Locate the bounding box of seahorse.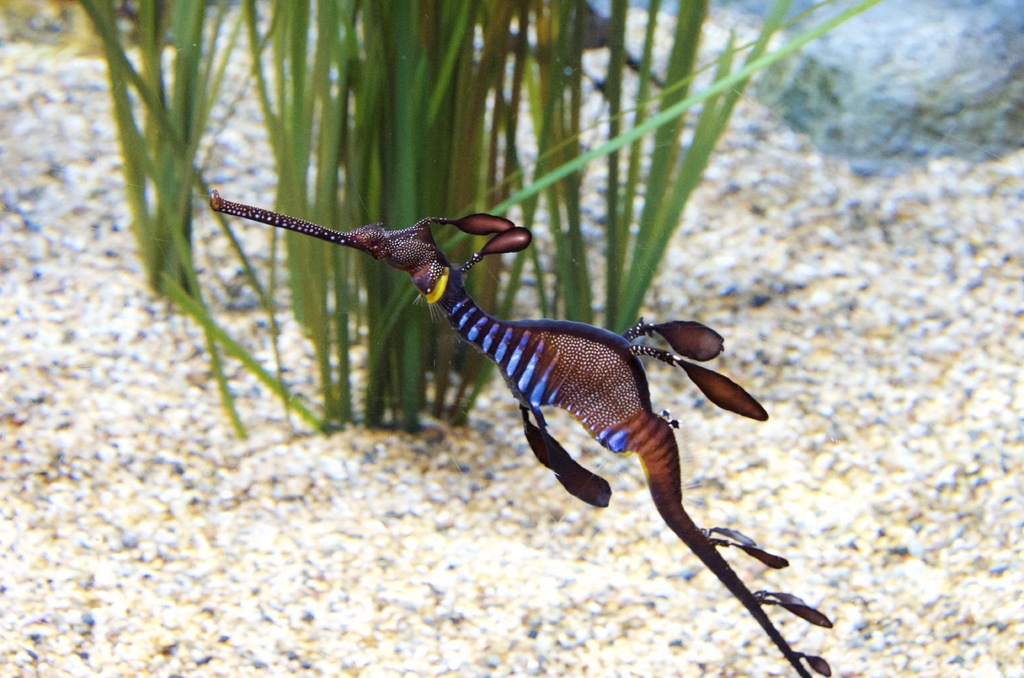
Bounding box: l=207, t=184, r=844, b=677.
